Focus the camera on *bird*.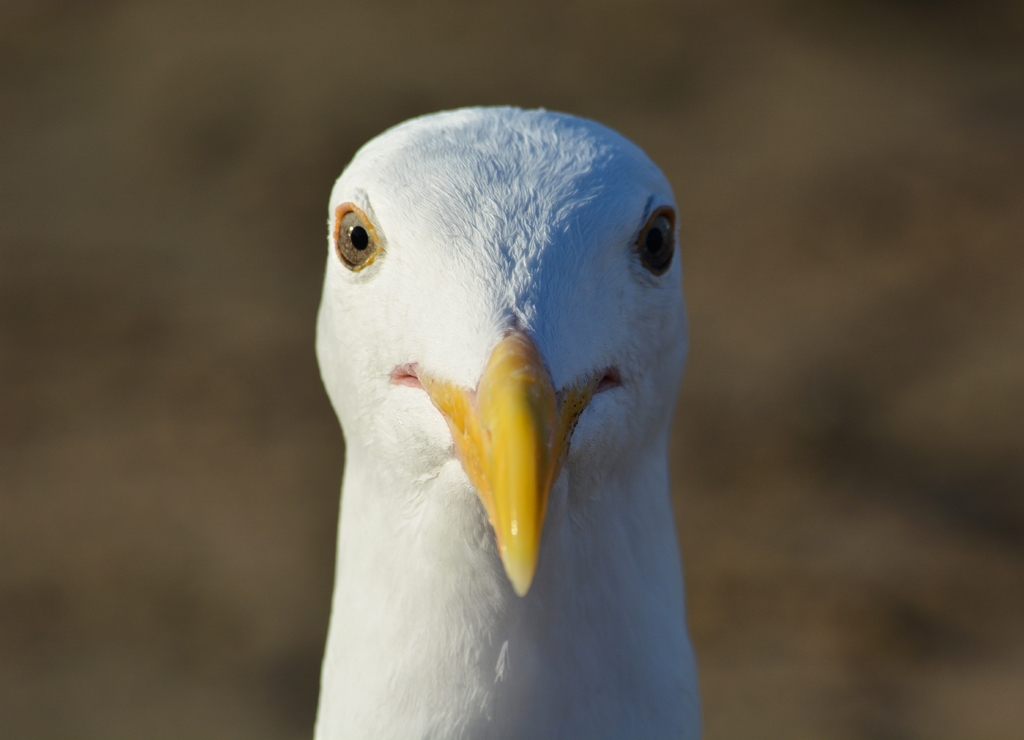
Focus region: <bbox>284, 104, 725, 733</bbox>.
